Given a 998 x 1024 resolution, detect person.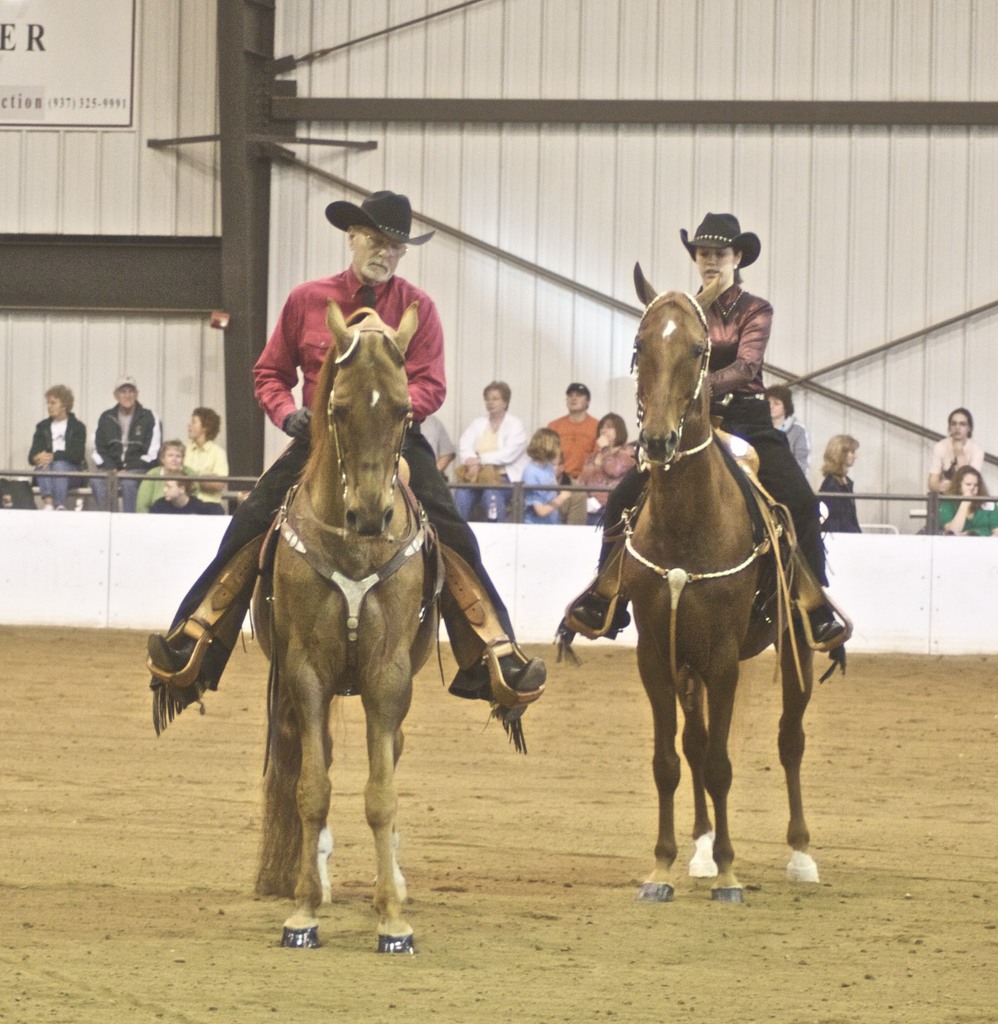
(x1=805, y1=417, x2=863, y2=535).
